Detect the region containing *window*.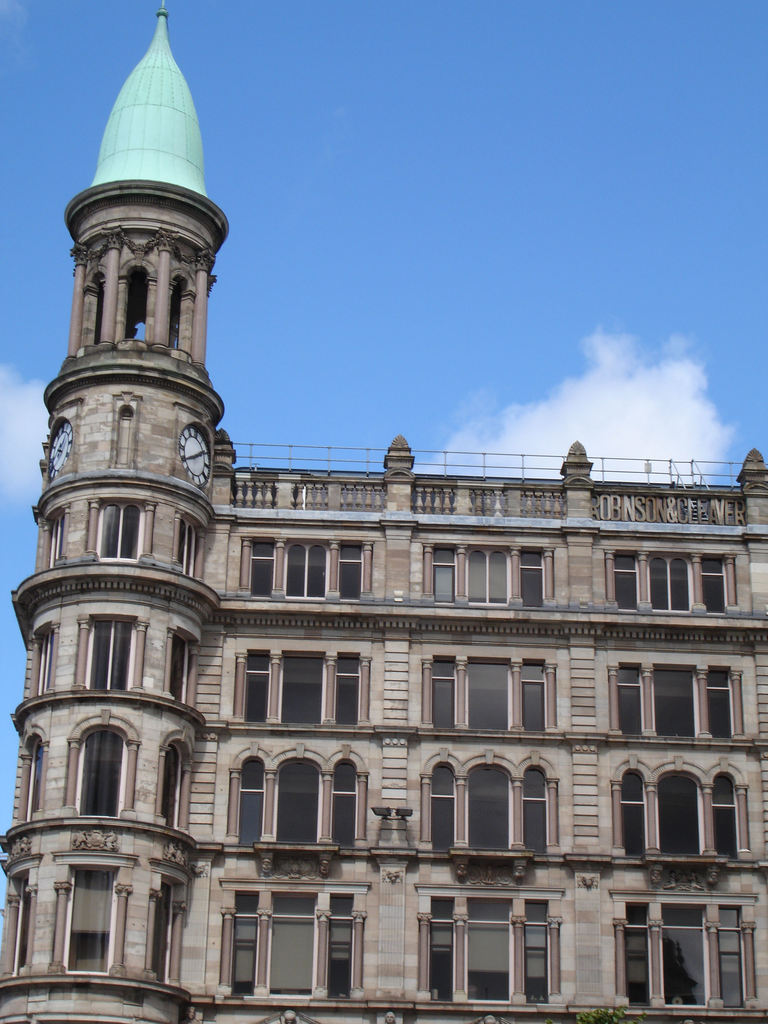
rect(666, 906, 709, 1009).
